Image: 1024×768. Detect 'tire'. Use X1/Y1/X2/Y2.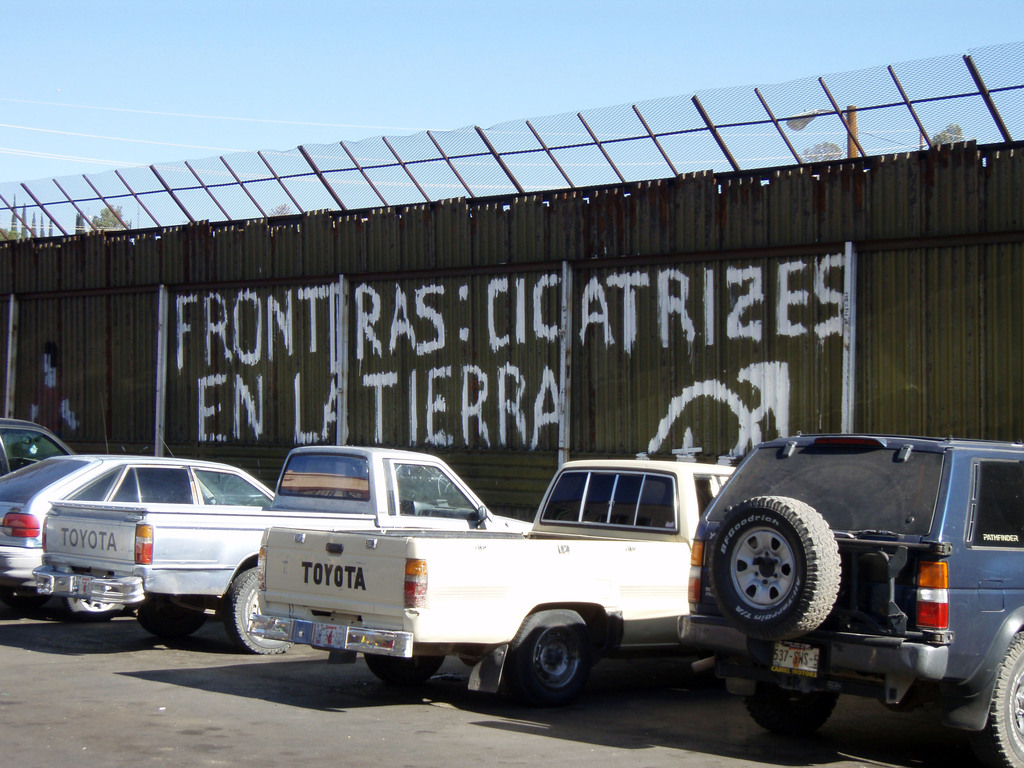
138/601/207/639.
